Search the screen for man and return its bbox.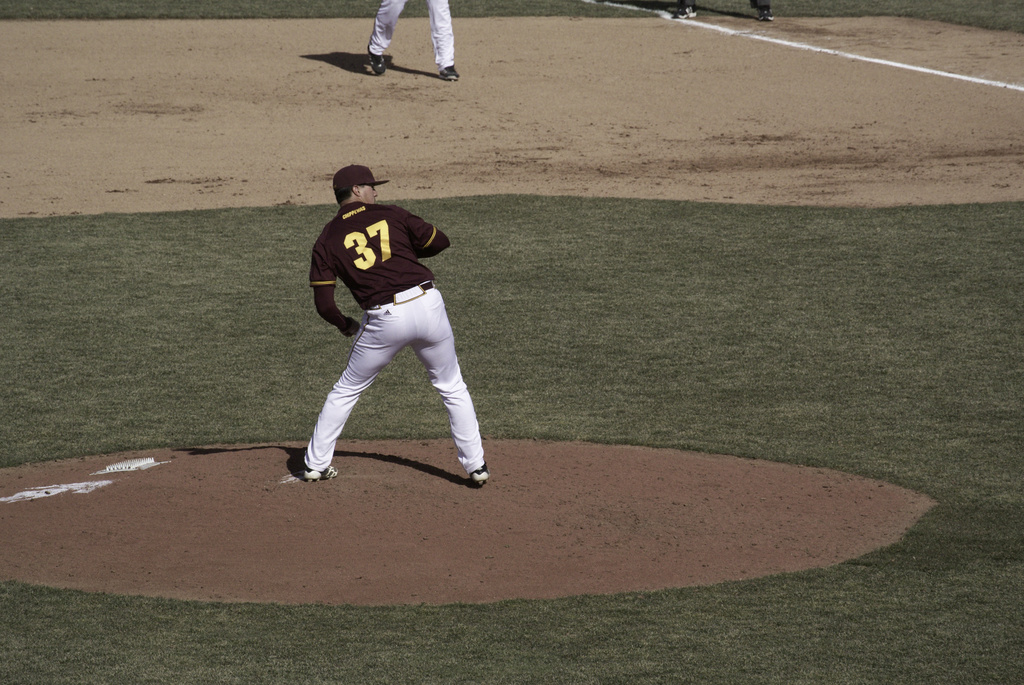
Found: [left=287, top=150, right=504, bottom=493].
